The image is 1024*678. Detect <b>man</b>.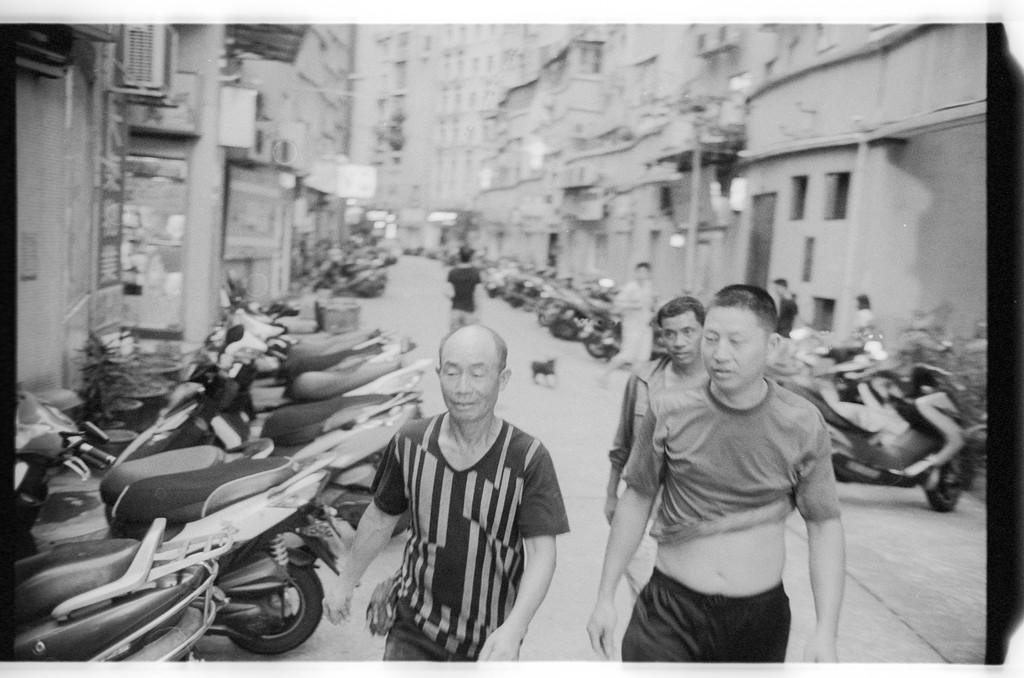
Detection: bbox(601, 296, 714, 659).
